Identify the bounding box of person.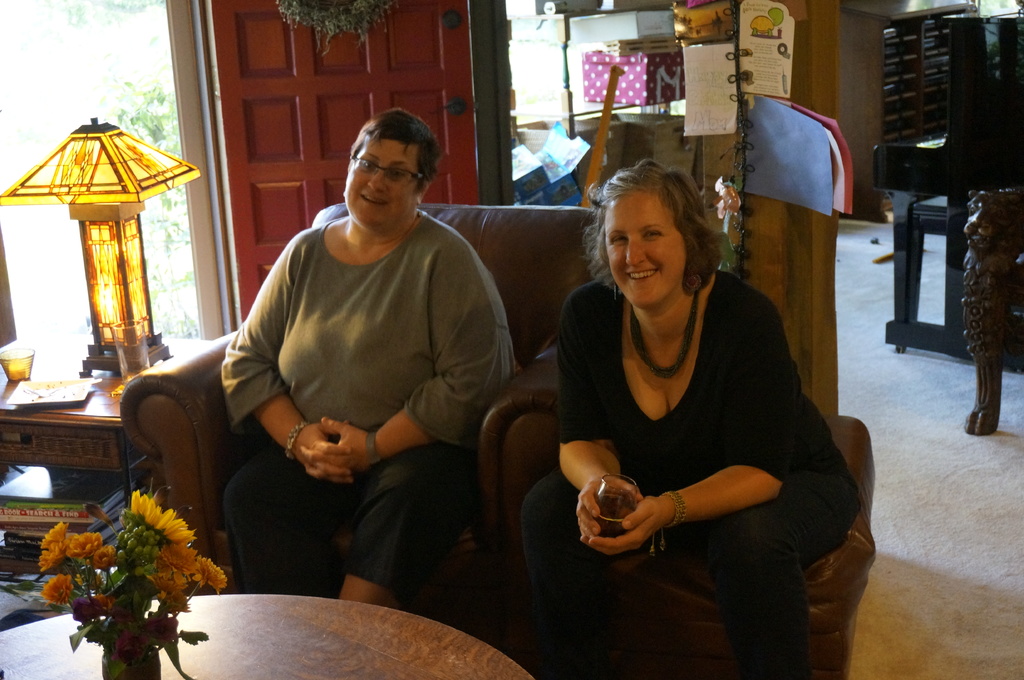
(221,107,520,609).
